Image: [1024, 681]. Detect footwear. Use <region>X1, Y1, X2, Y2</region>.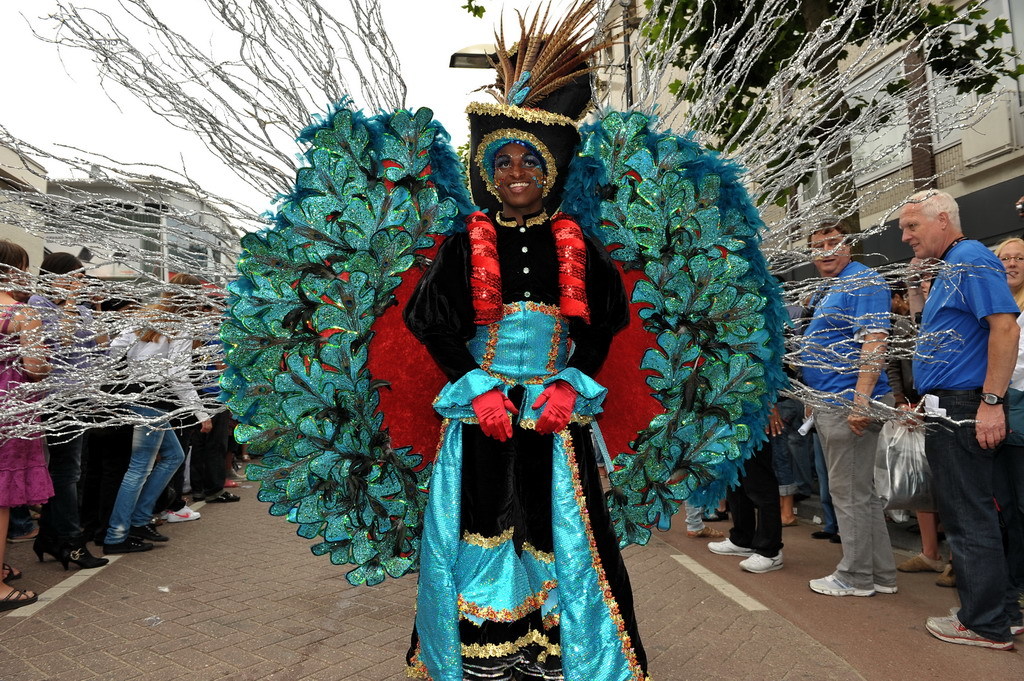
<region>924, 611, 1016, 651</region>.
